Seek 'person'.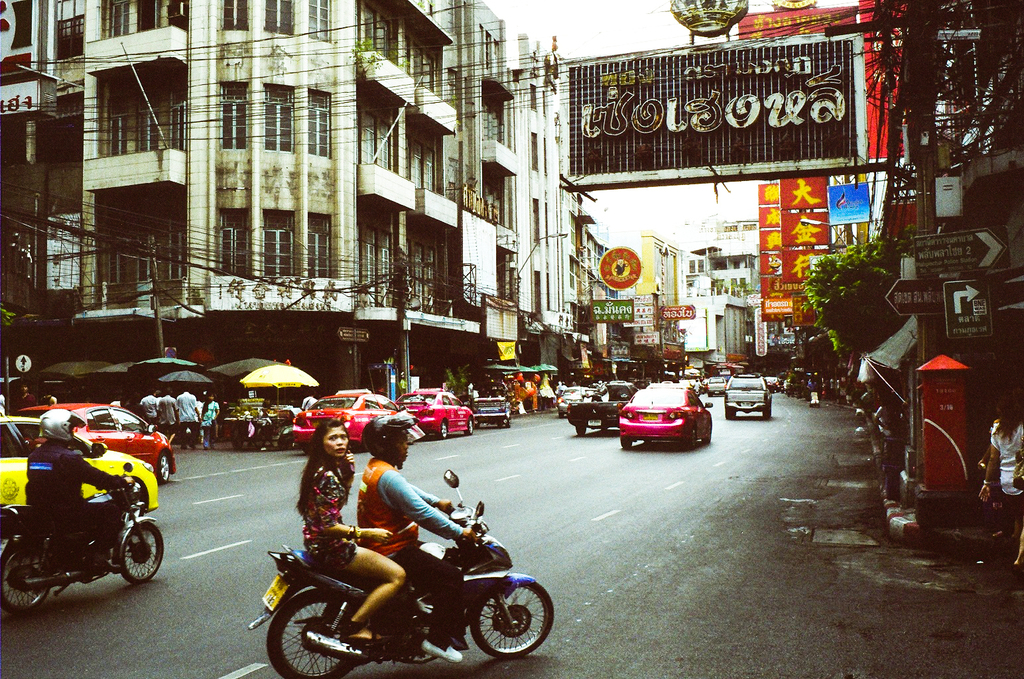
pyautogui.locateOnScreen(586, 379, 612, 402).
